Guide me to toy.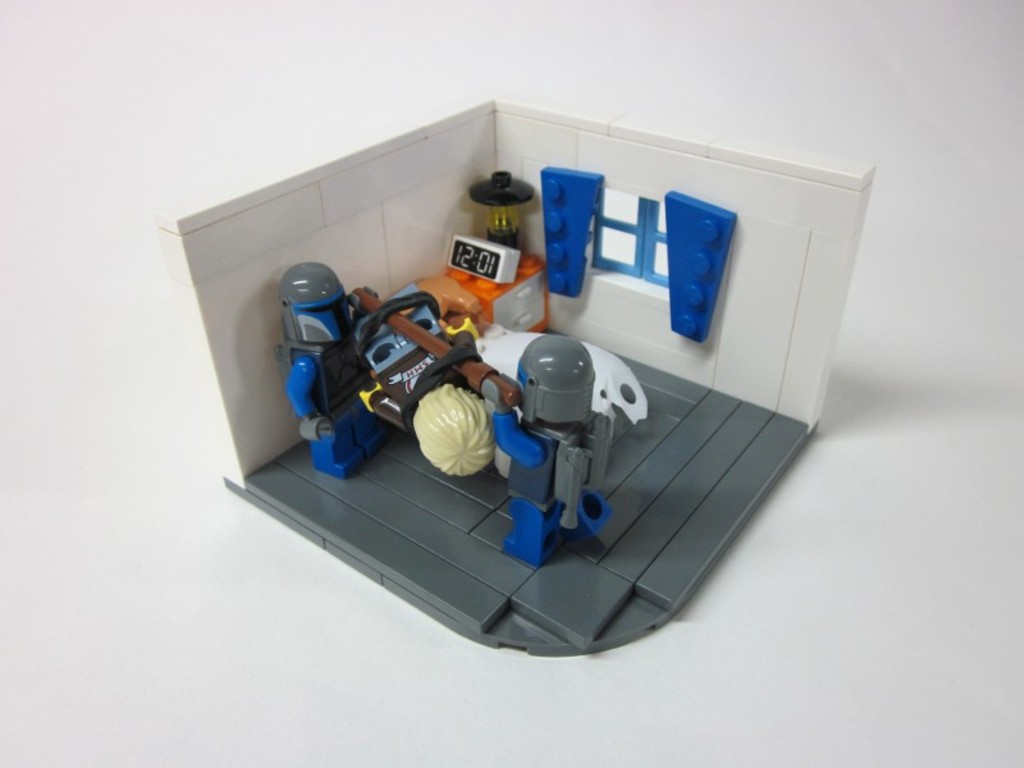
Guidance: l=486, t=335, r=612, b=563.
